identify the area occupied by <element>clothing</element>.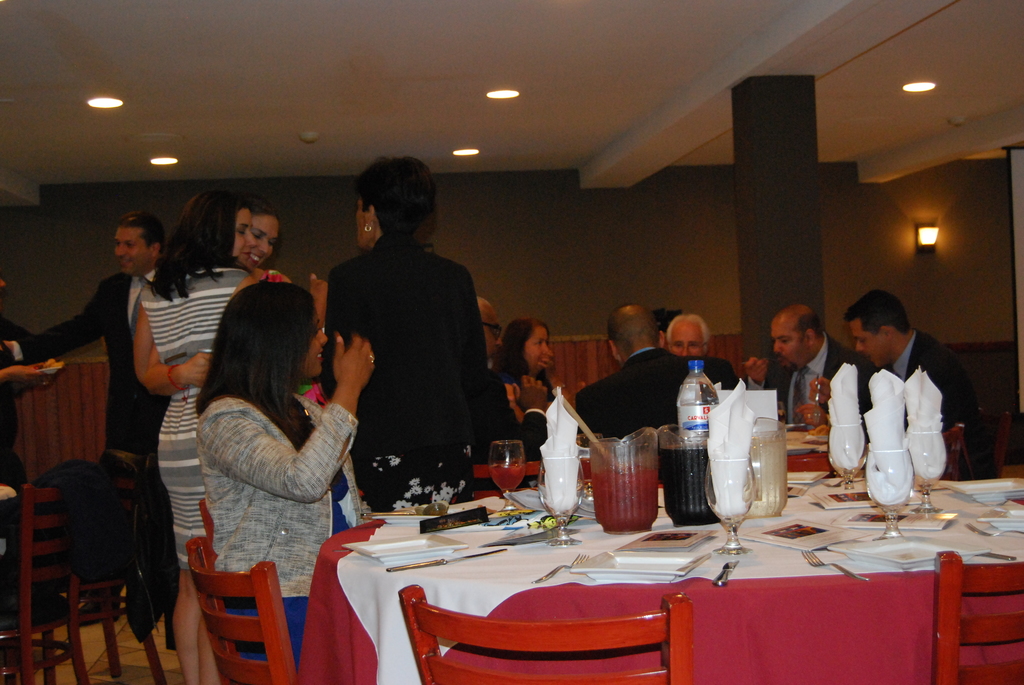
Area: 318:199:509:519.
